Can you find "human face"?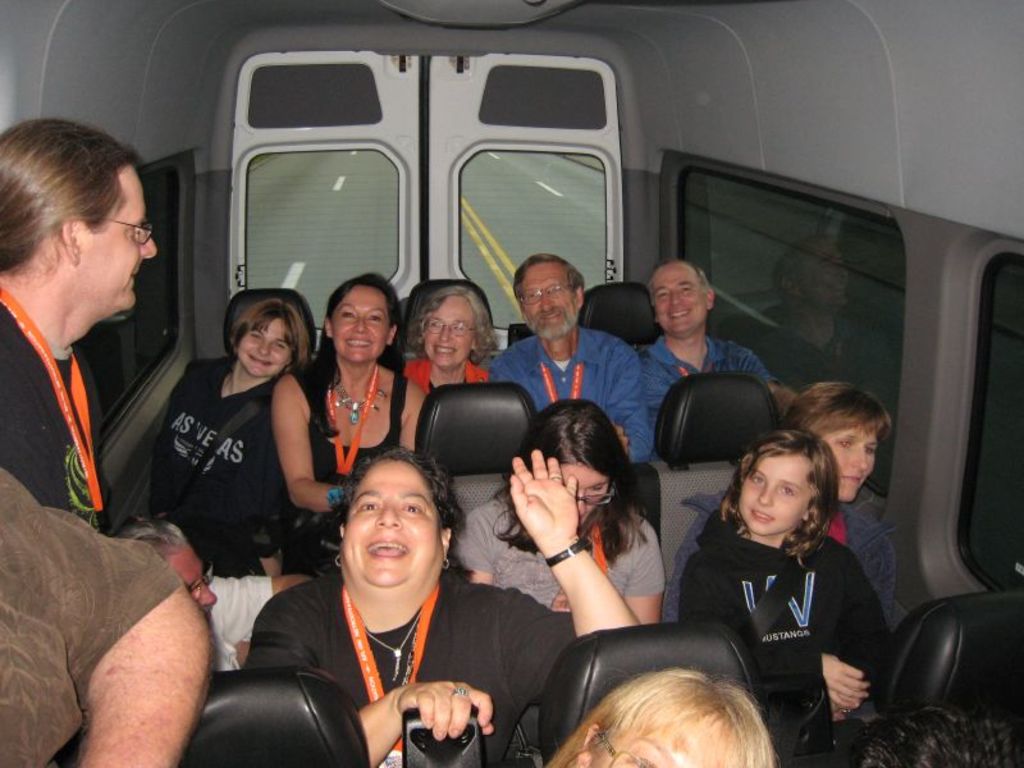
Yes, bounding box: l=76, t=160, r=148, b=310.
